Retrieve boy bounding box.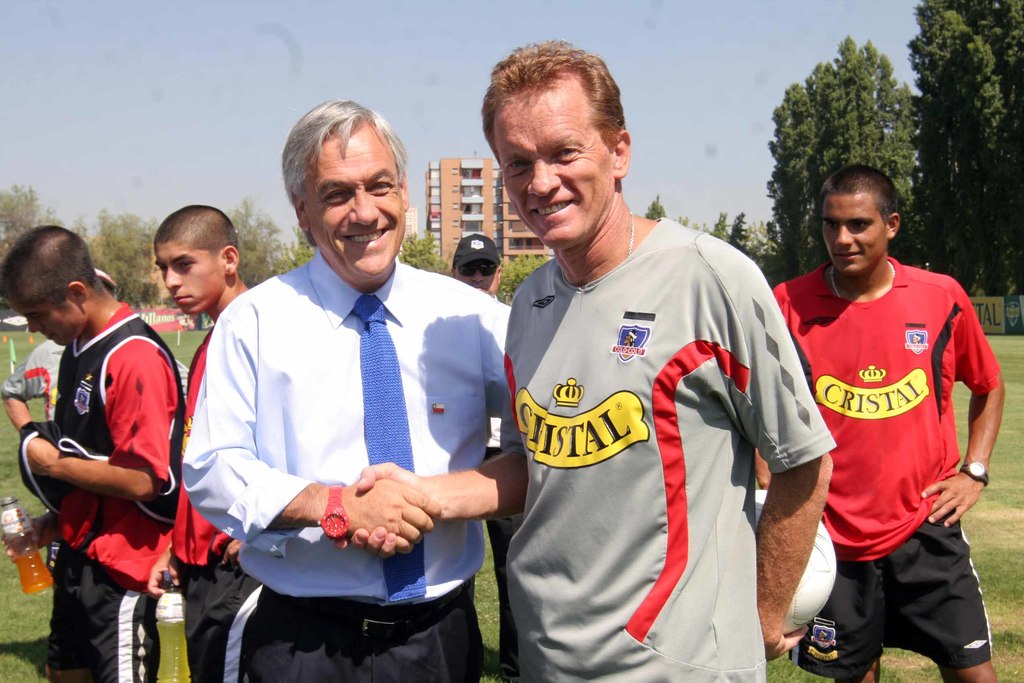
Bounding box: 768:162:1011:682.
